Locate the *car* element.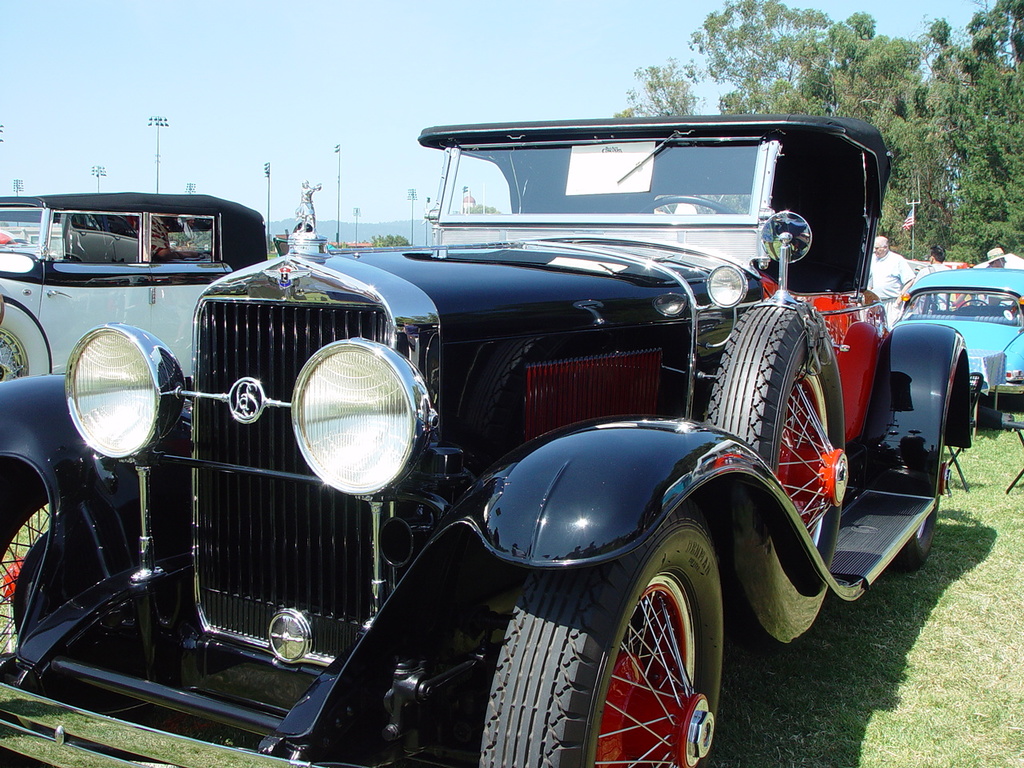
Element bbox: x1=890, y1=266, x2=1023, y2=404.
